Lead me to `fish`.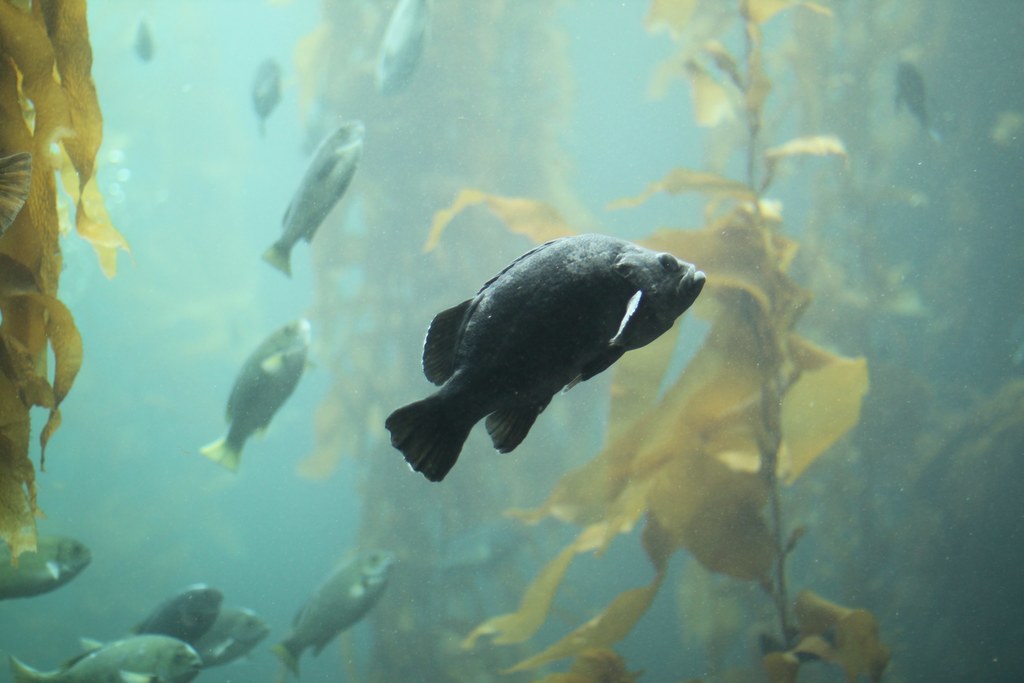
Lead to [left=196, top=314, right=311, bottom=477].
